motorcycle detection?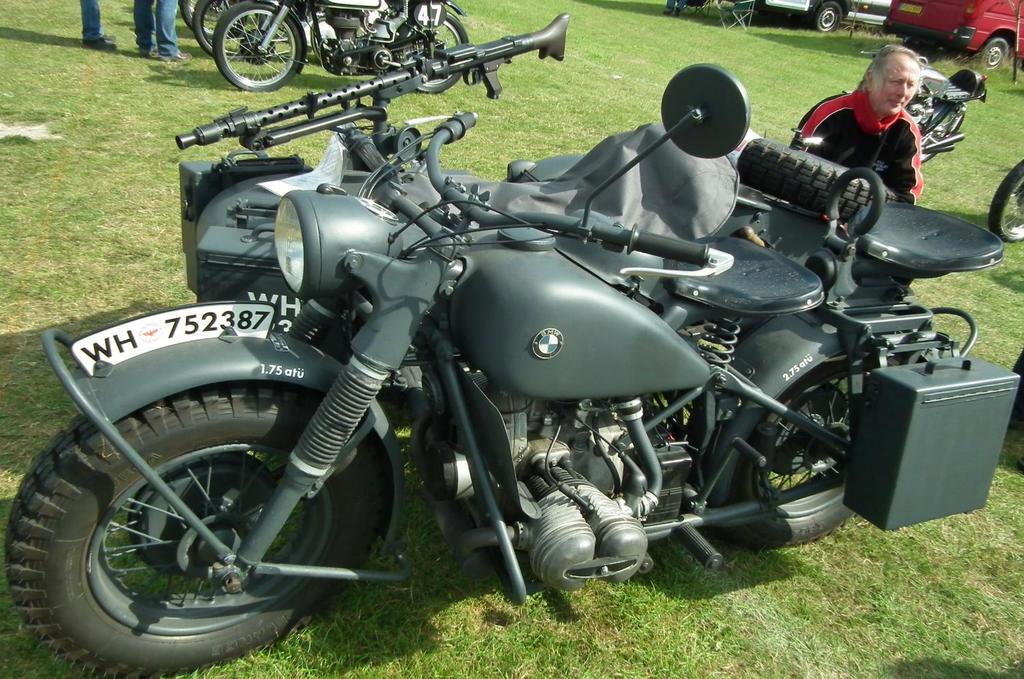
(left=32, top=12, right=1021, bottom=669)
